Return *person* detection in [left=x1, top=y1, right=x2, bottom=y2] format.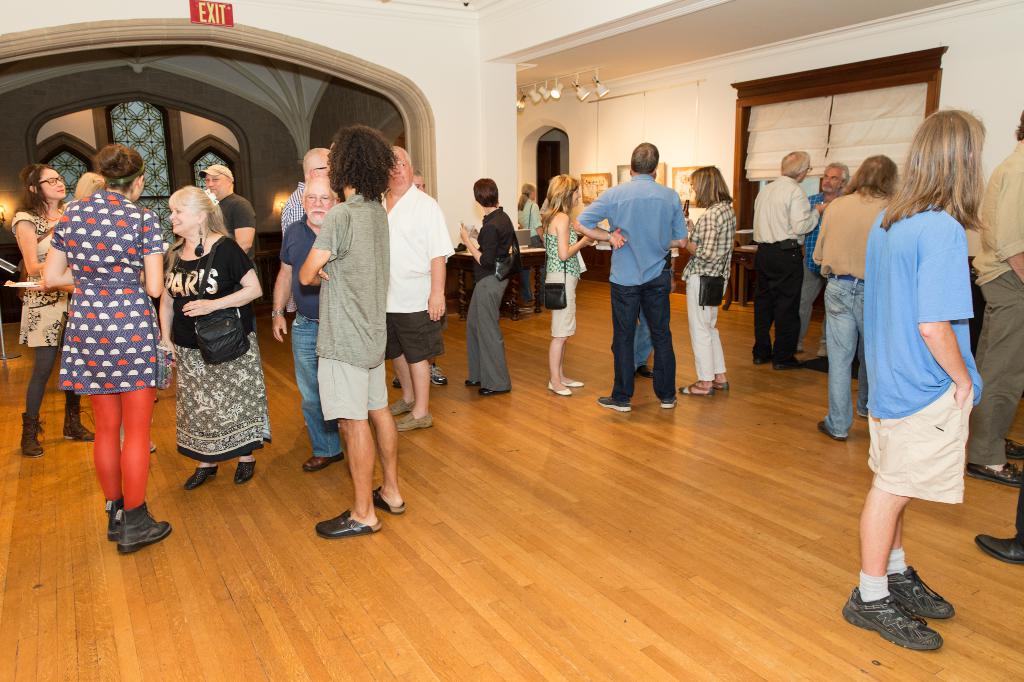
[left=974, top=479, right=1023, bottom=562].
